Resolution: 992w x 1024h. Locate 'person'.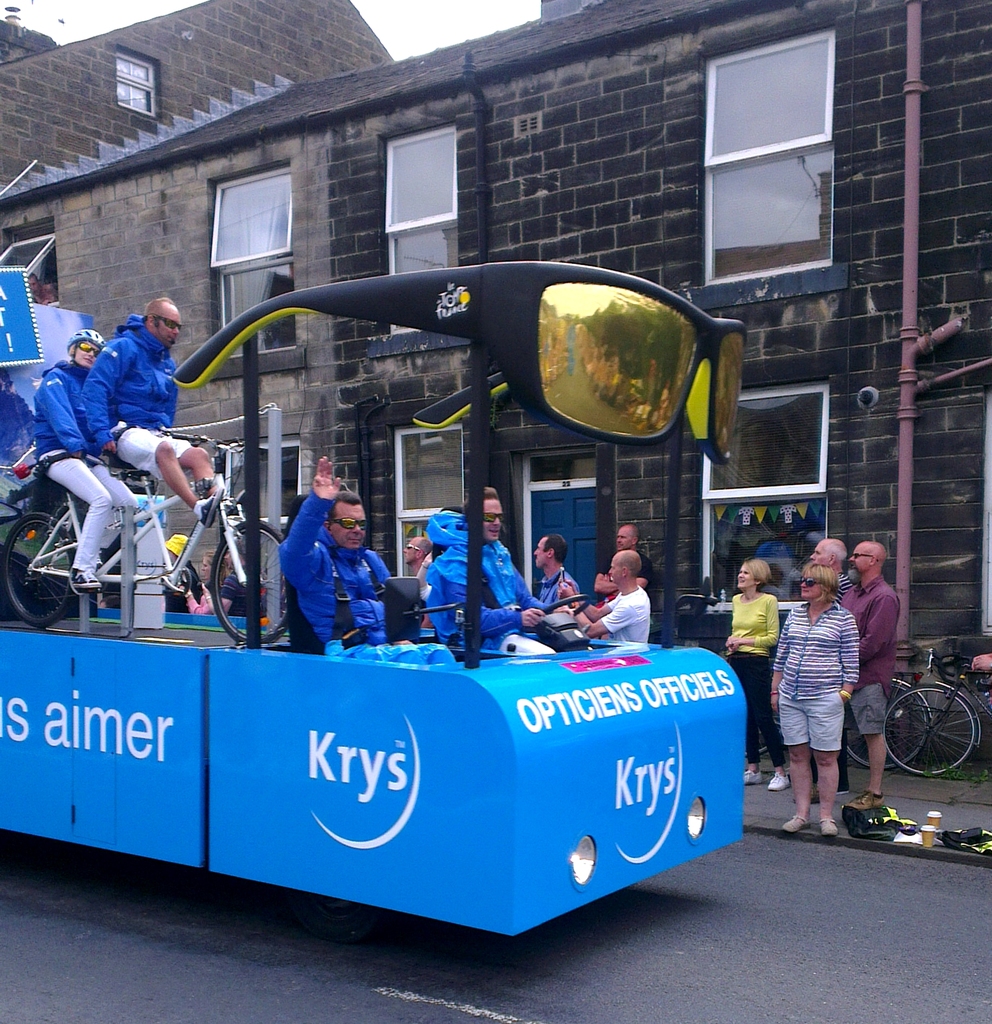
[82,298,232,522].
